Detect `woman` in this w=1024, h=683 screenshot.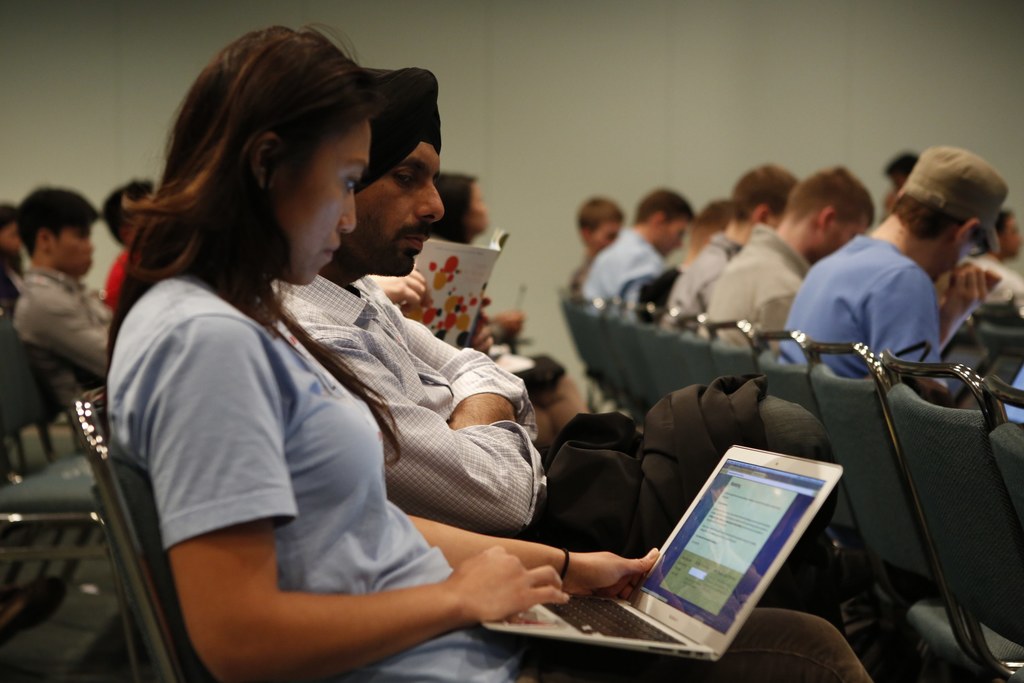
Detection: [x1=454, y1=152, x2=586, y2=441].
